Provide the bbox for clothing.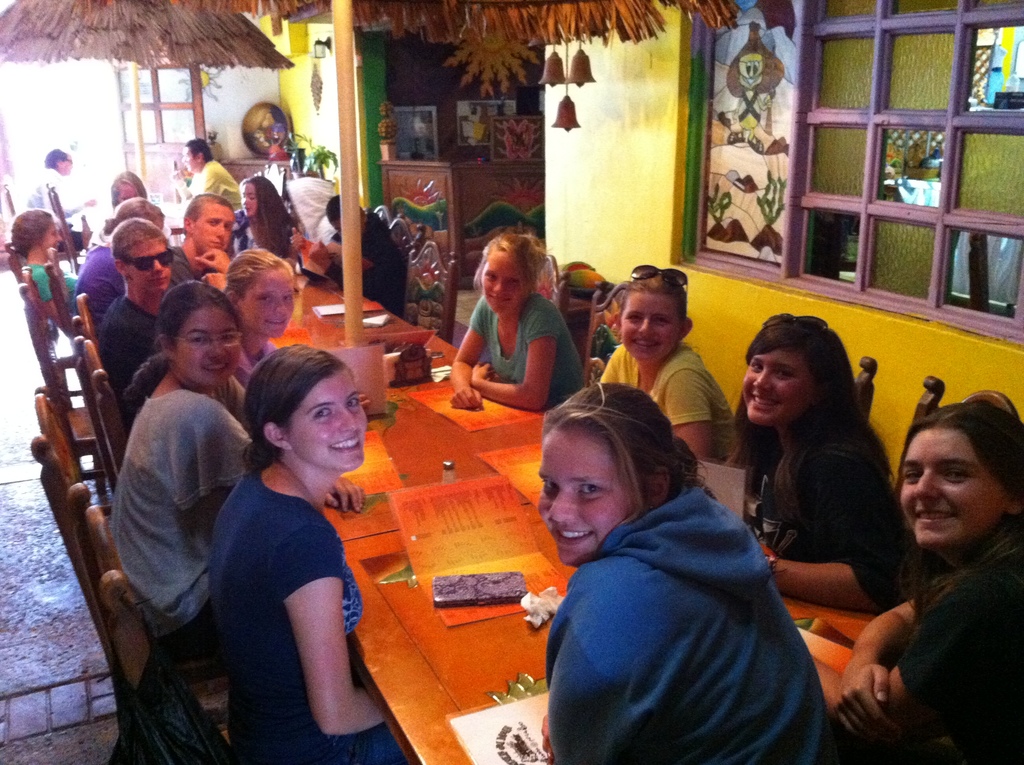
732, 405, 918, 616.
